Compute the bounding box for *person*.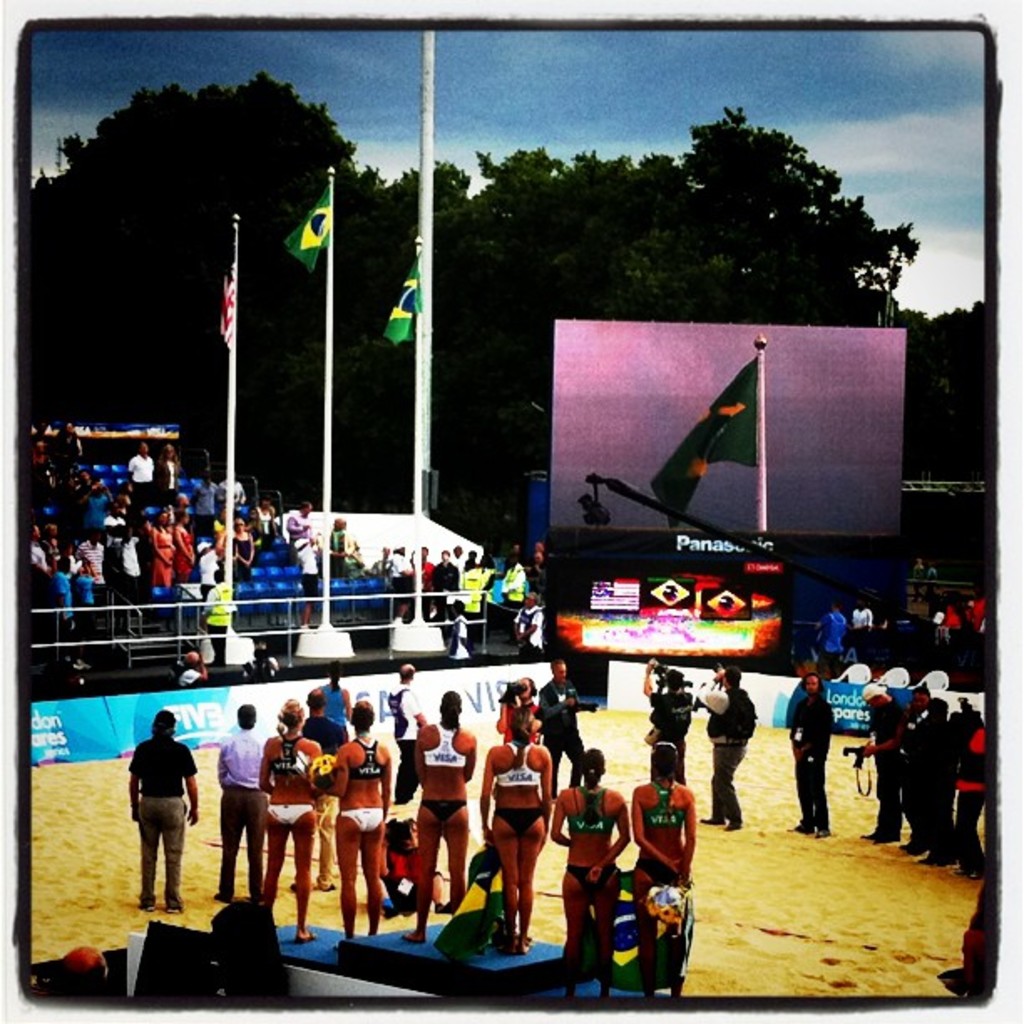
Rect(320, 693, 380, 932).
